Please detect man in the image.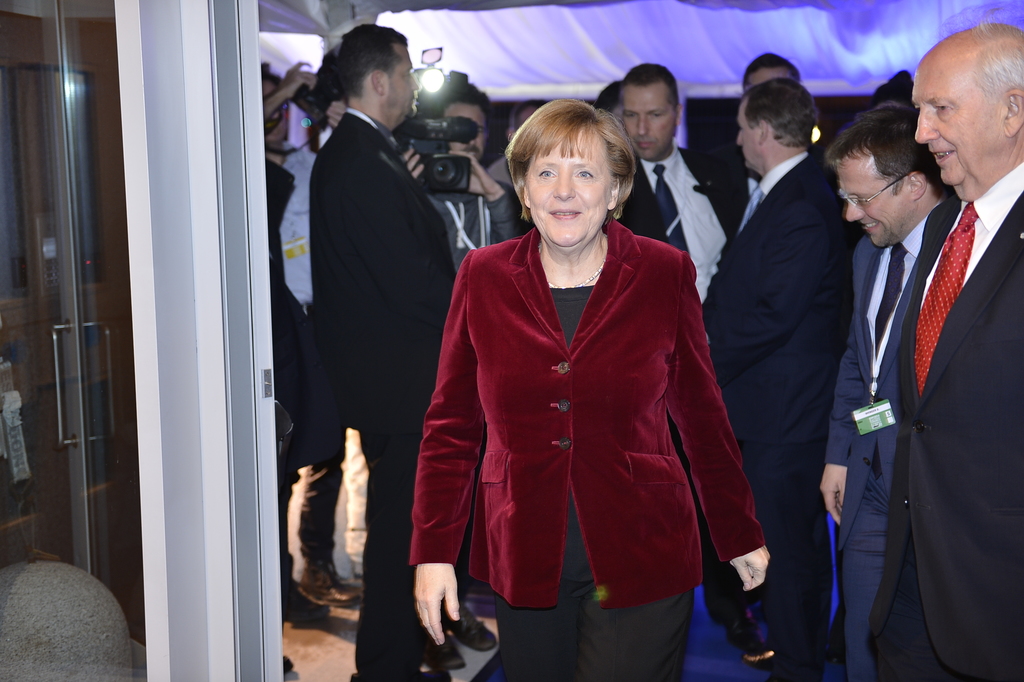
{"left": 259, "top": 57, "right": 334, "bottom": 675}.
